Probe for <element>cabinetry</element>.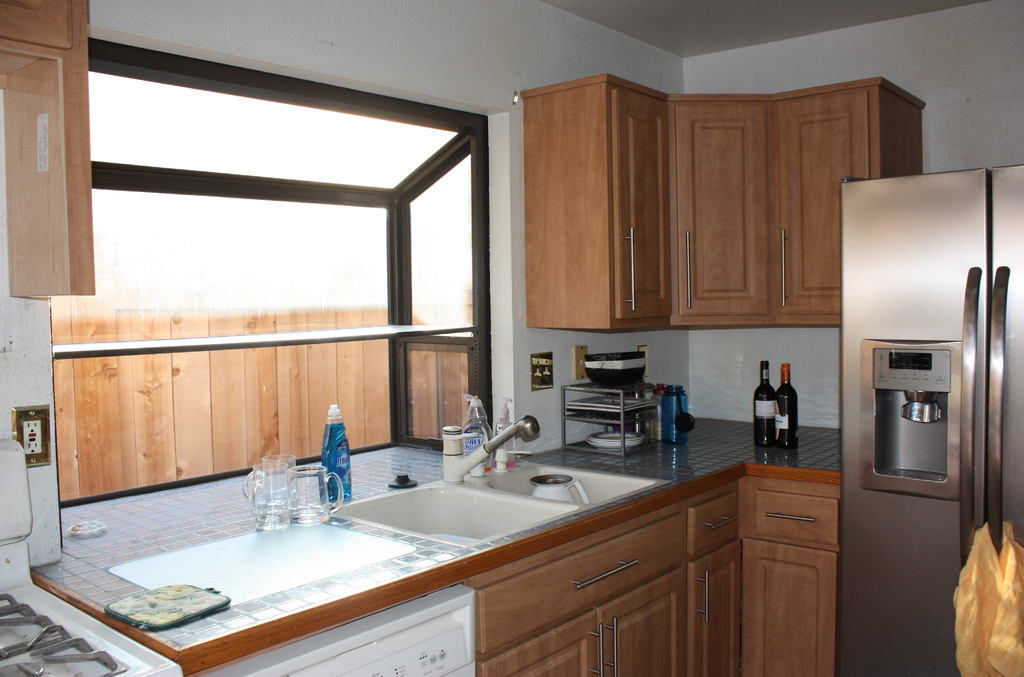
Probe result: Rect(190, 585, 474, 676).
